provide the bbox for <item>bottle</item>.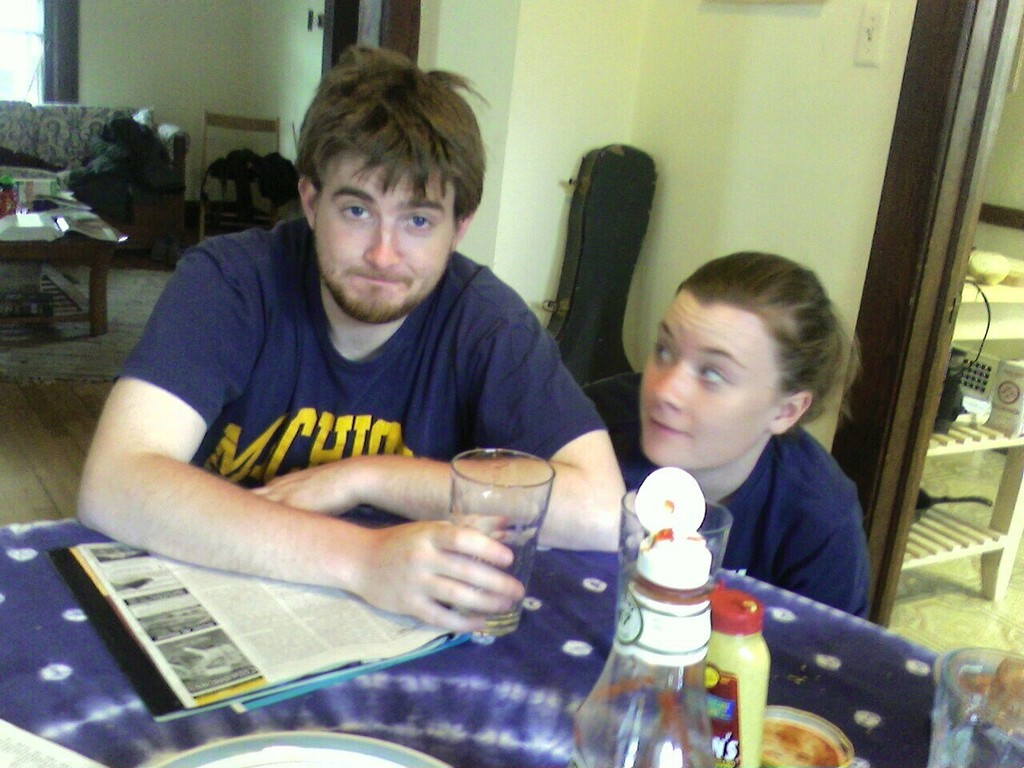
rect(555, 460, 715, 767).
